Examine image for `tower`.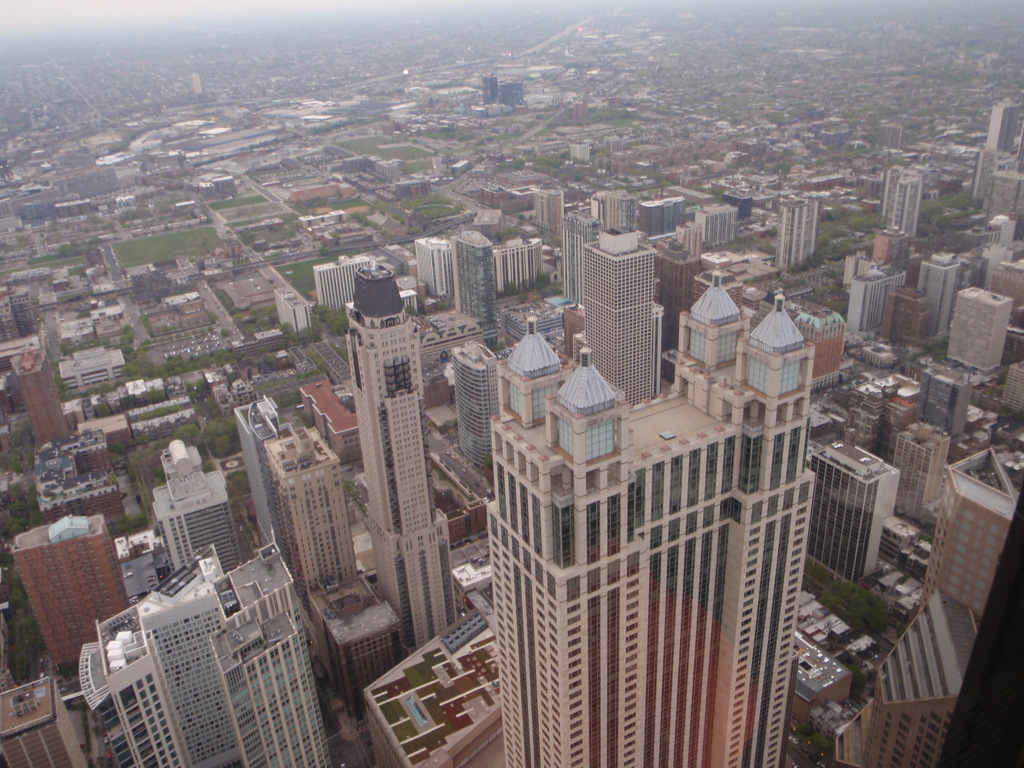
Examination result: (867,159,918,246).
